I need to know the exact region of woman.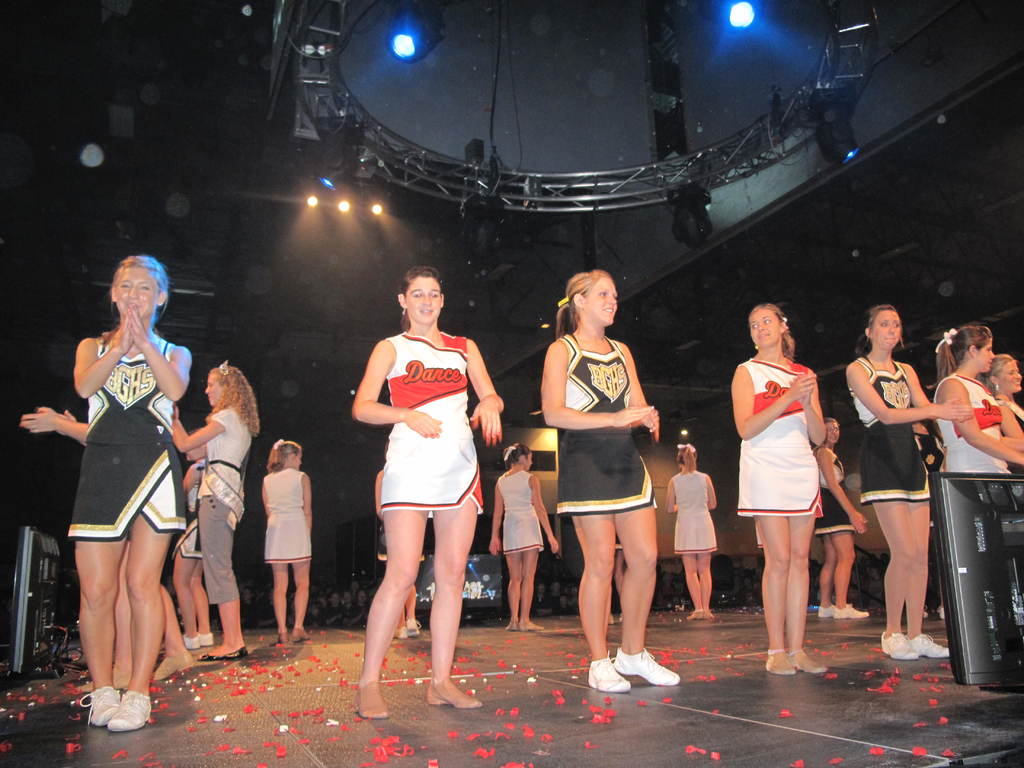
Region: locate(263, 436, 316, 646).
